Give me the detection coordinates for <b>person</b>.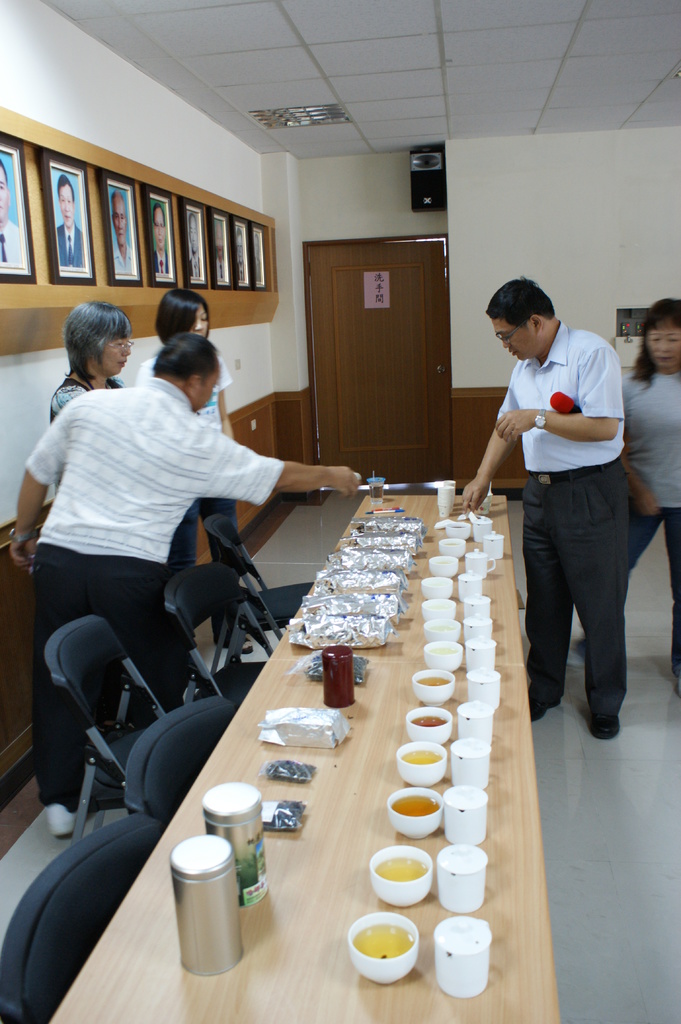
l=568, t=293, r=680, b=694.
